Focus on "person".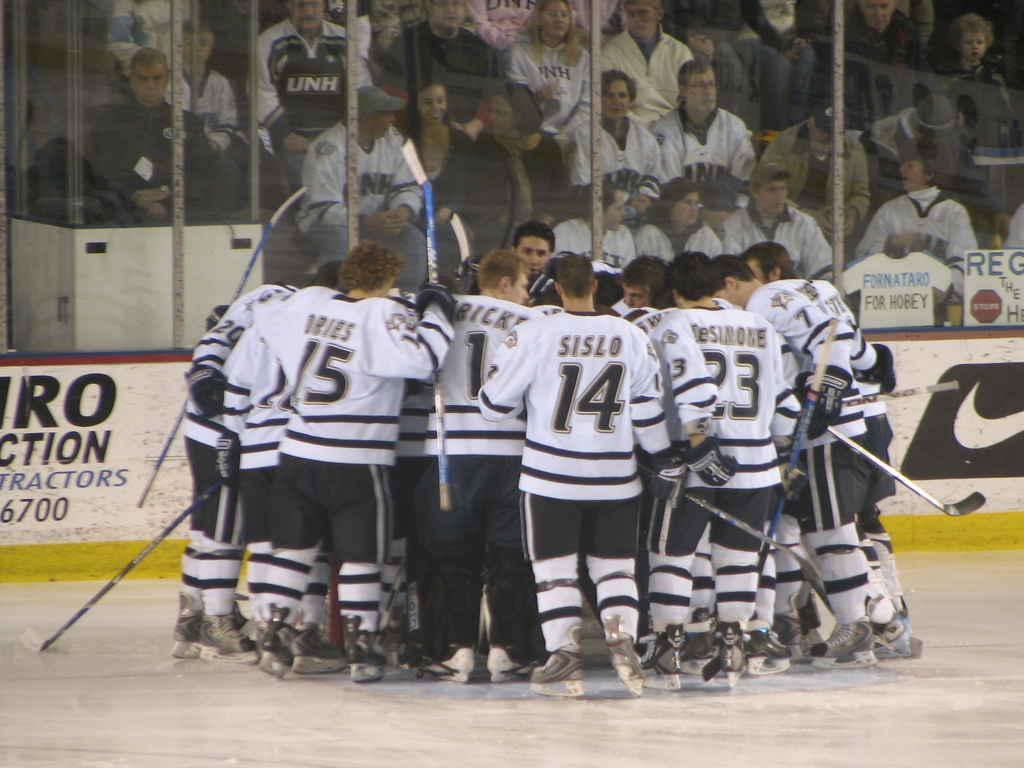
Focused at (left=243, top=250, right=477, bottom=675).
